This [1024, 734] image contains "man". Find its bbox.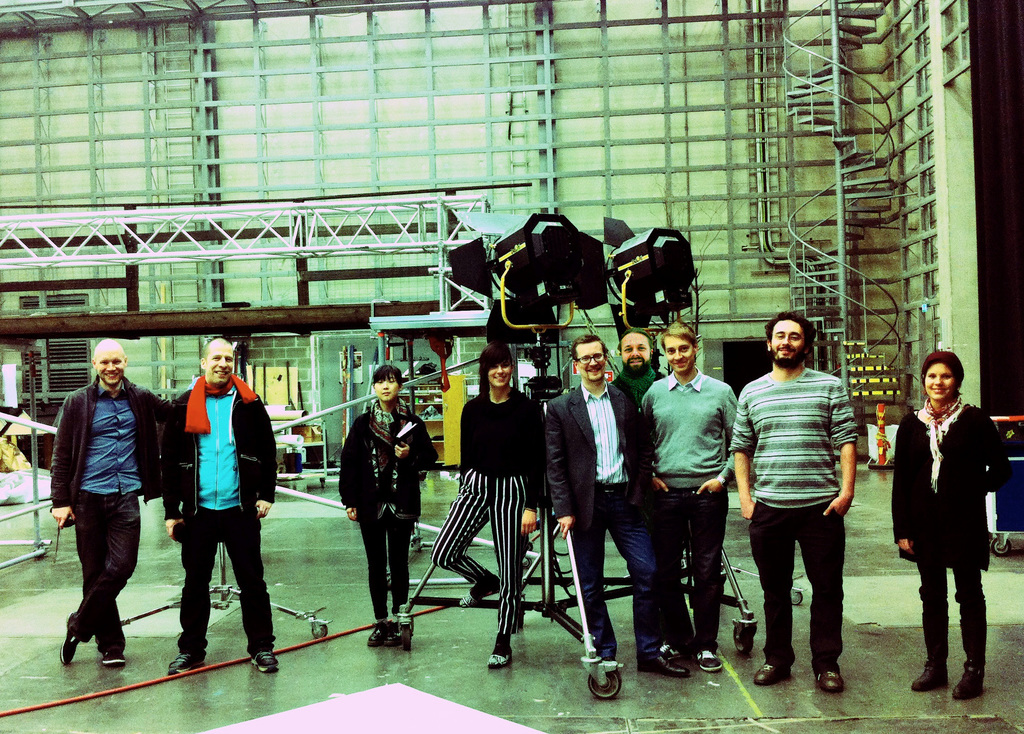
region(754, 325, 883, 710).
